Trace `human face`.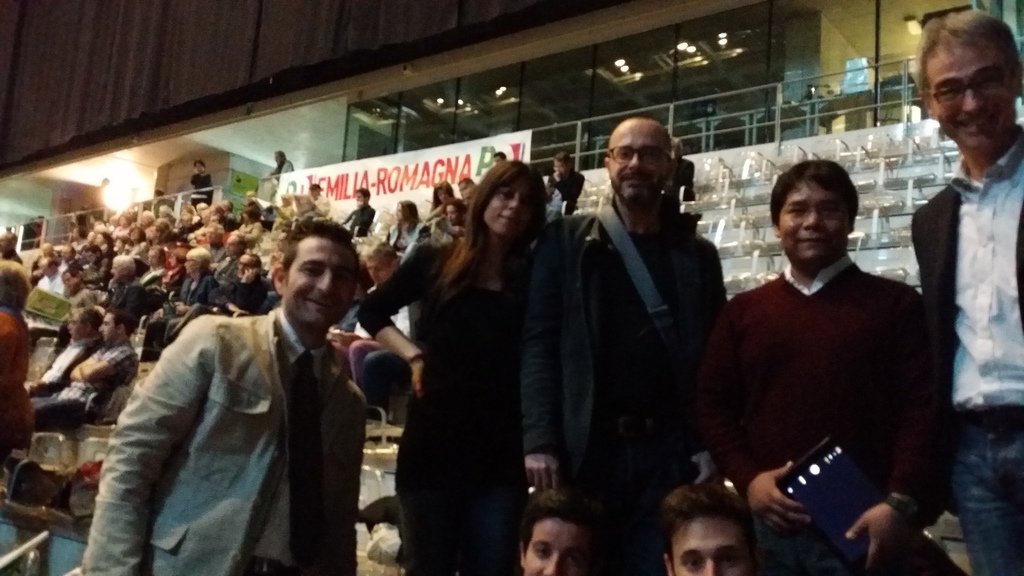
Traced to [486, 175, 535, 237].
